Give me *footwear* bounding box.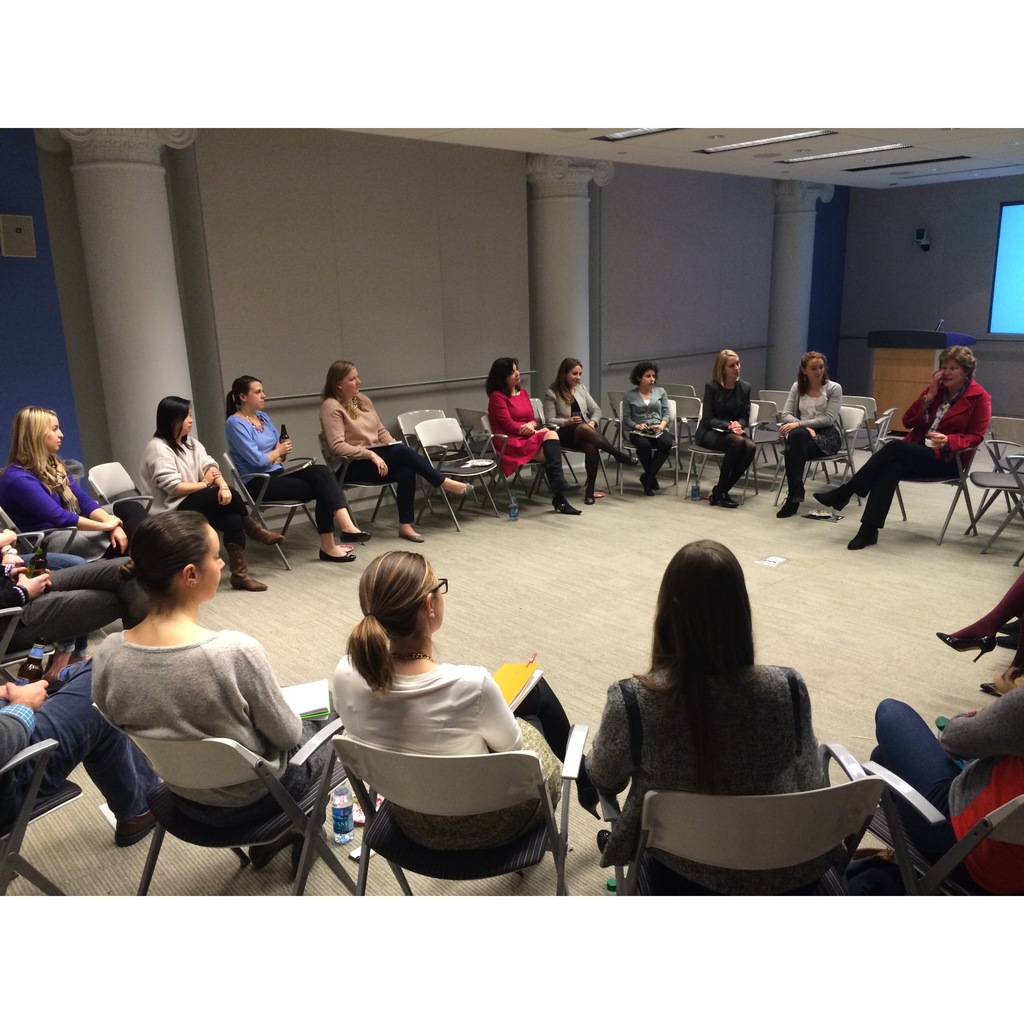
x1=232, y1=512, x2=288, y2=547.
